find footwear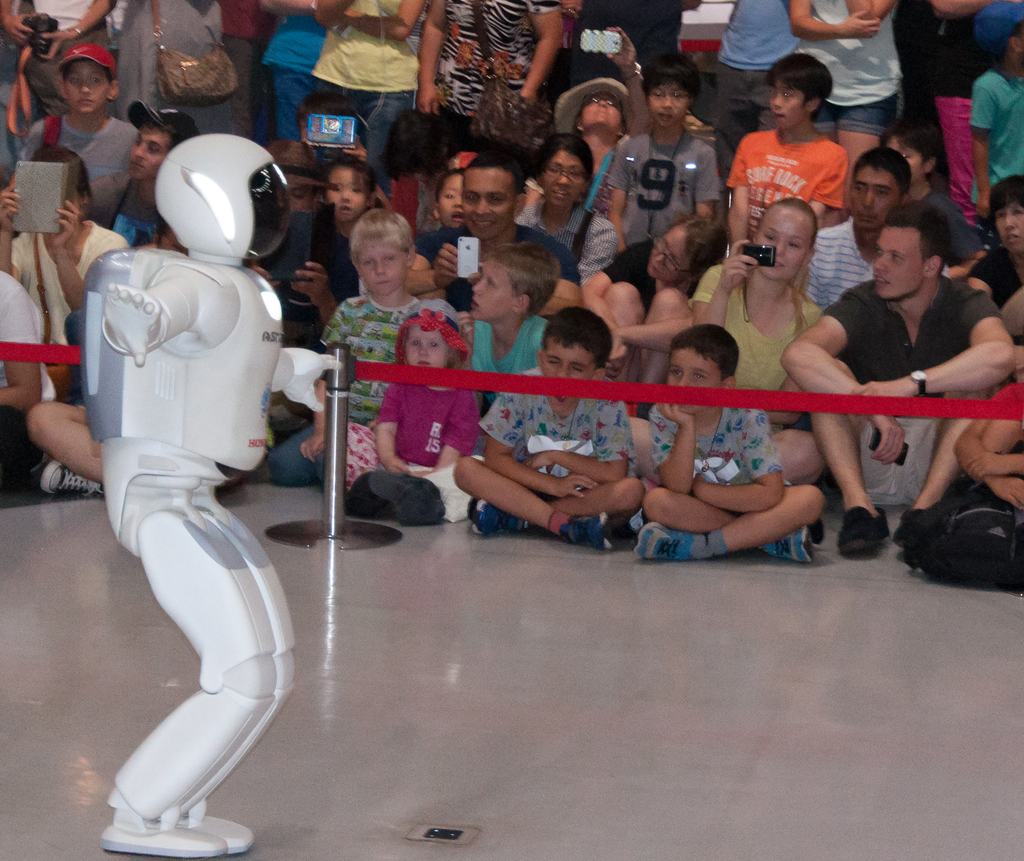
(892,509,924,547)
